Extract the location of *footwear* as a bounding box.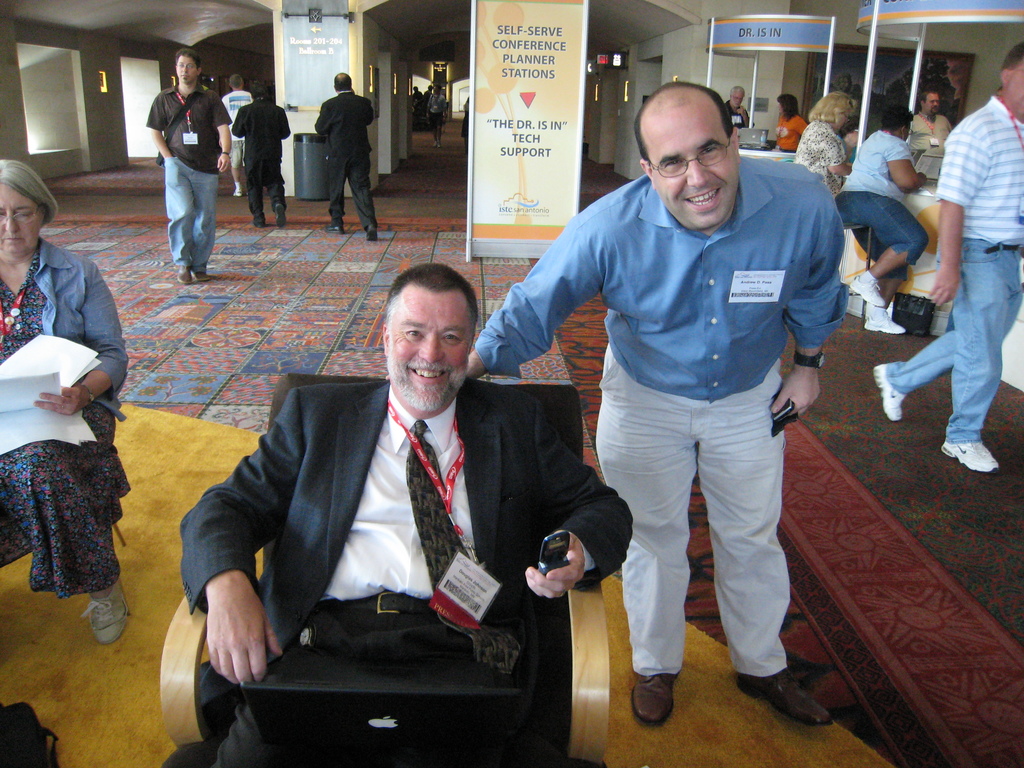
select_region(735, 666, 834, 728).
